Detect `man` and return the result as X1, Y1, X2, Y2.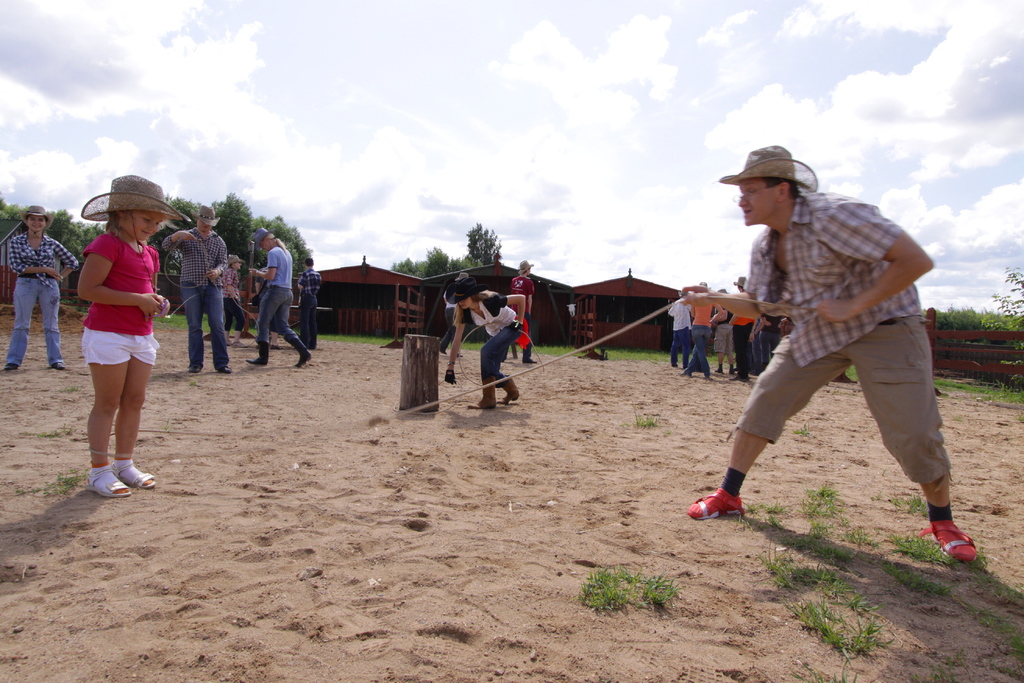
710, 297, 743, 377.
